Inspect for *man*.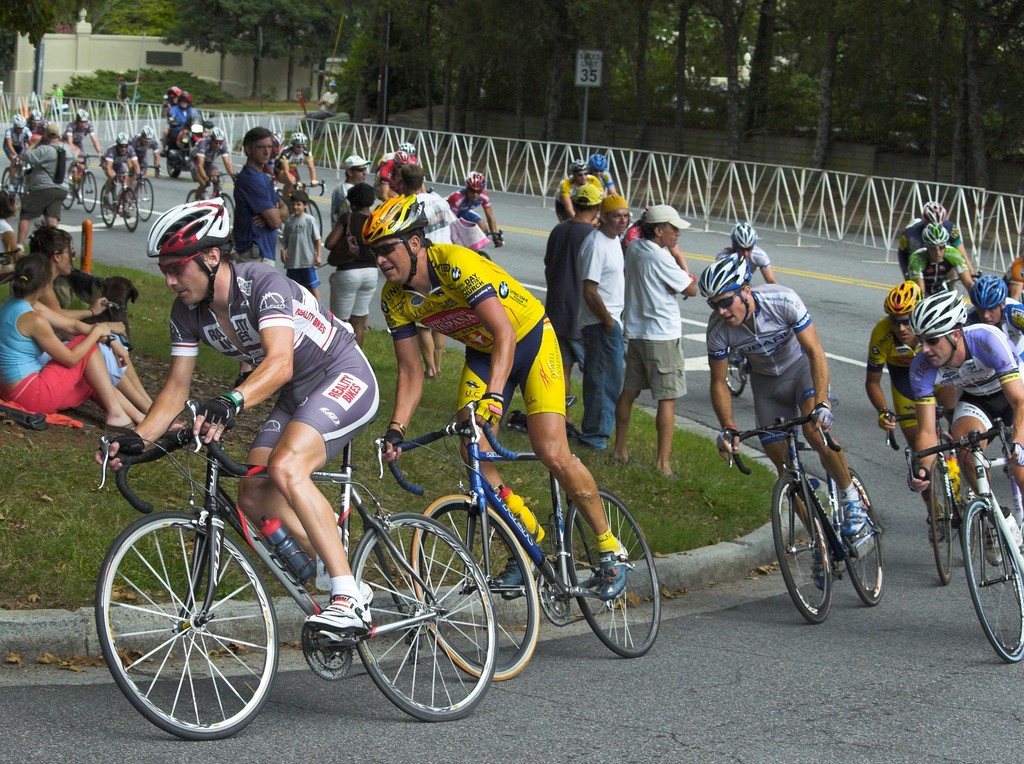
Inspection: x1=612 y1=191 x2=705 y2=458.
